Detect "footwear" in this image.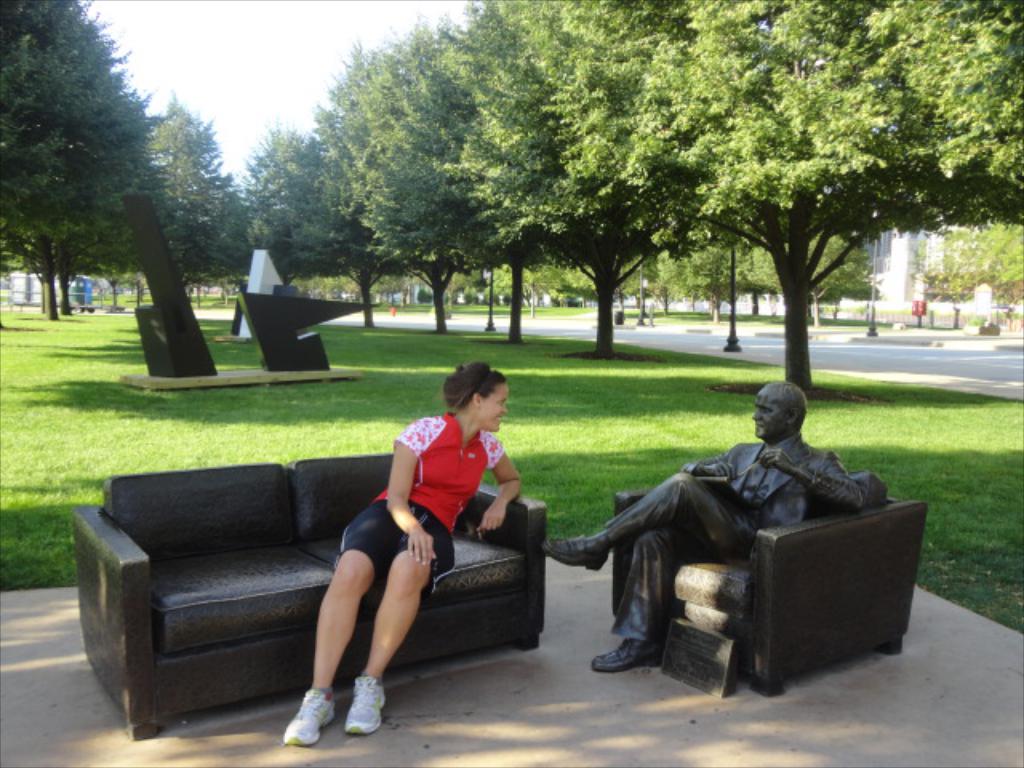
Detection: <region>342, 678, 389, 733</region>.
